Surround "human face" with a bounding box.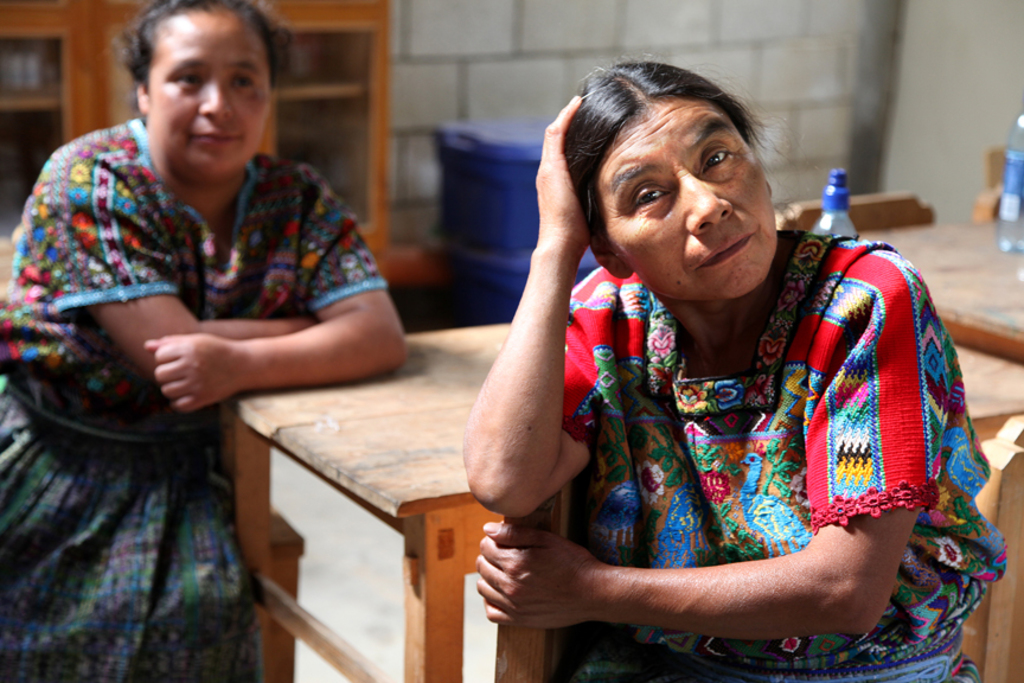
<box>599,106,783,294</box>.
